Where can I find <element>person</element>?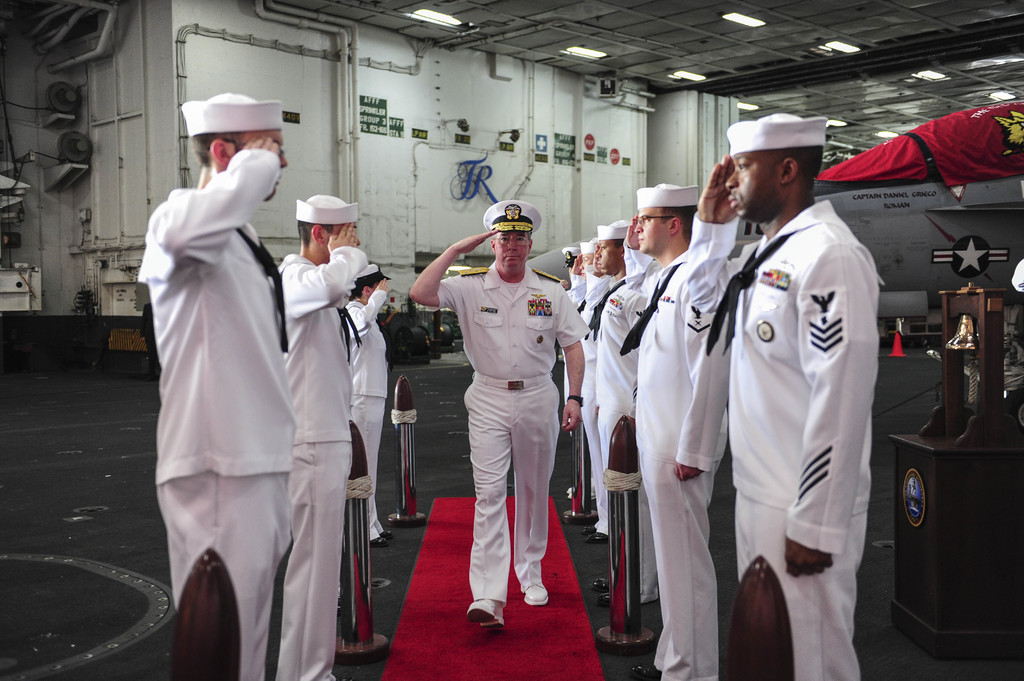
You can find it at box=[689, 112, 867, 680].
